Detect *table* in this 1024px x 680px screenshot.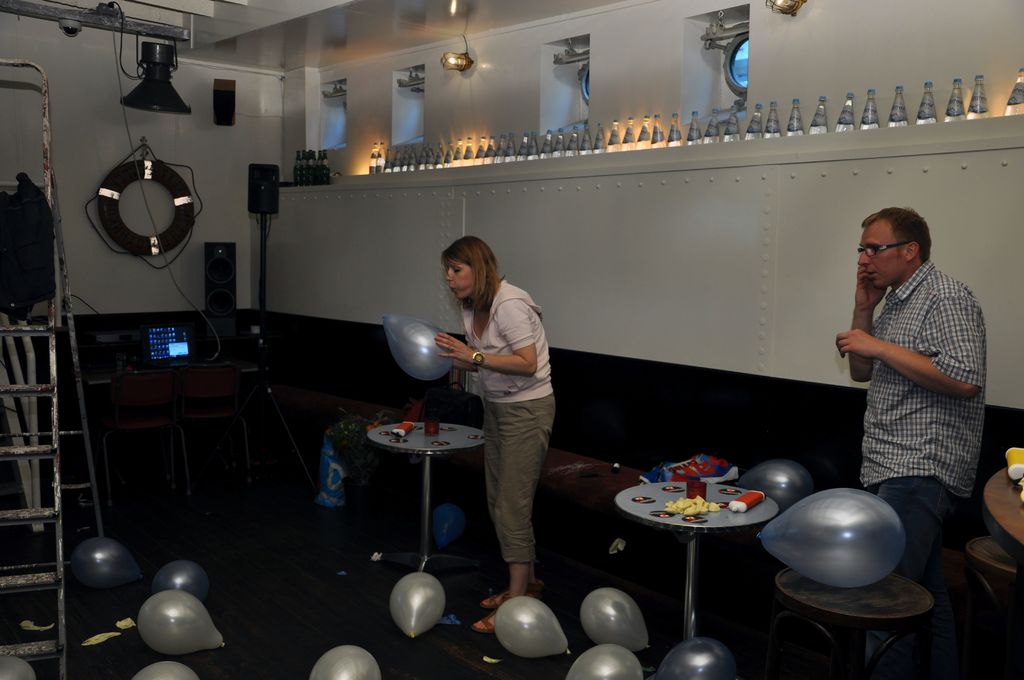
Detection: [616, 448, 792, 644].
